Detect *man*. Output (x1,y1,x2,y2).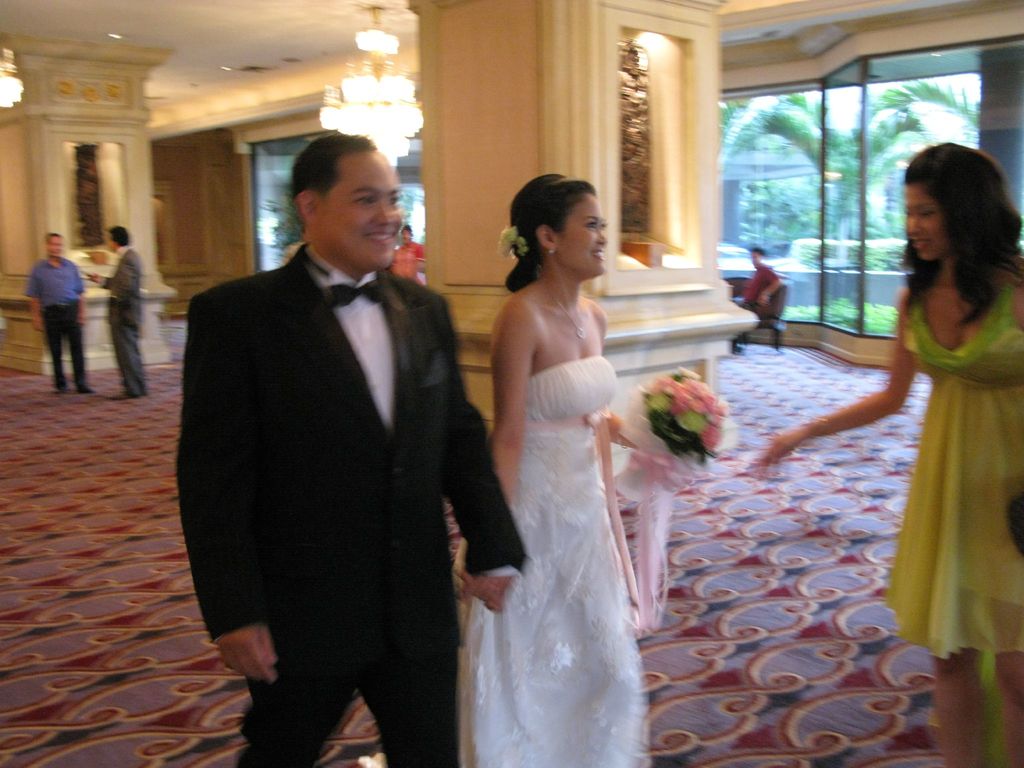
(29,233,95,392).
